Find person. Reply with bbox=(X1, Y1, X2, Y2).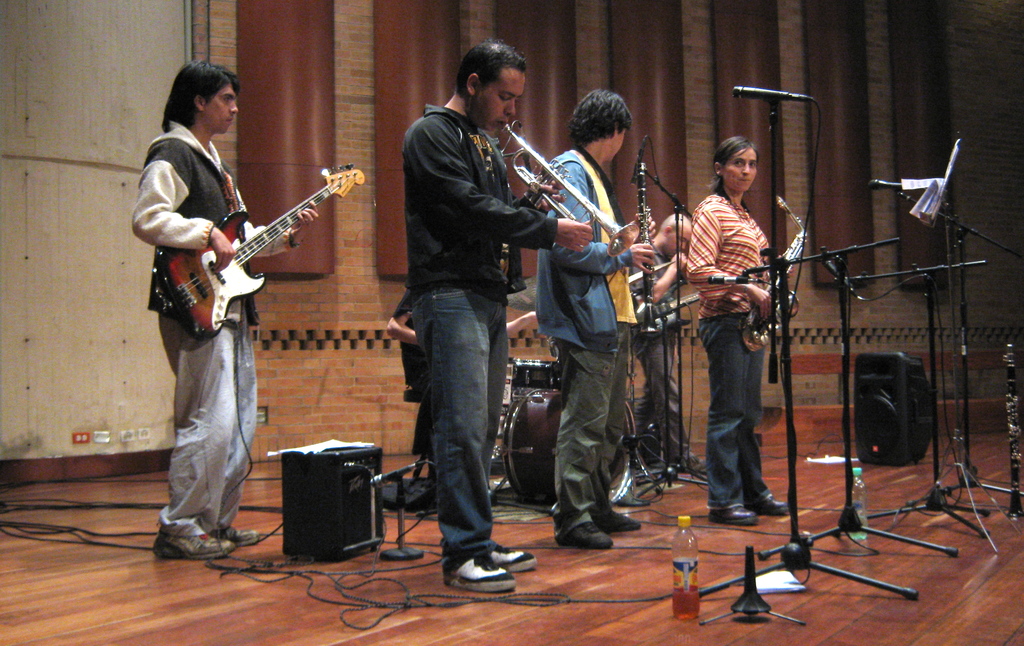
bbox=(627, 210, 694, 487).
